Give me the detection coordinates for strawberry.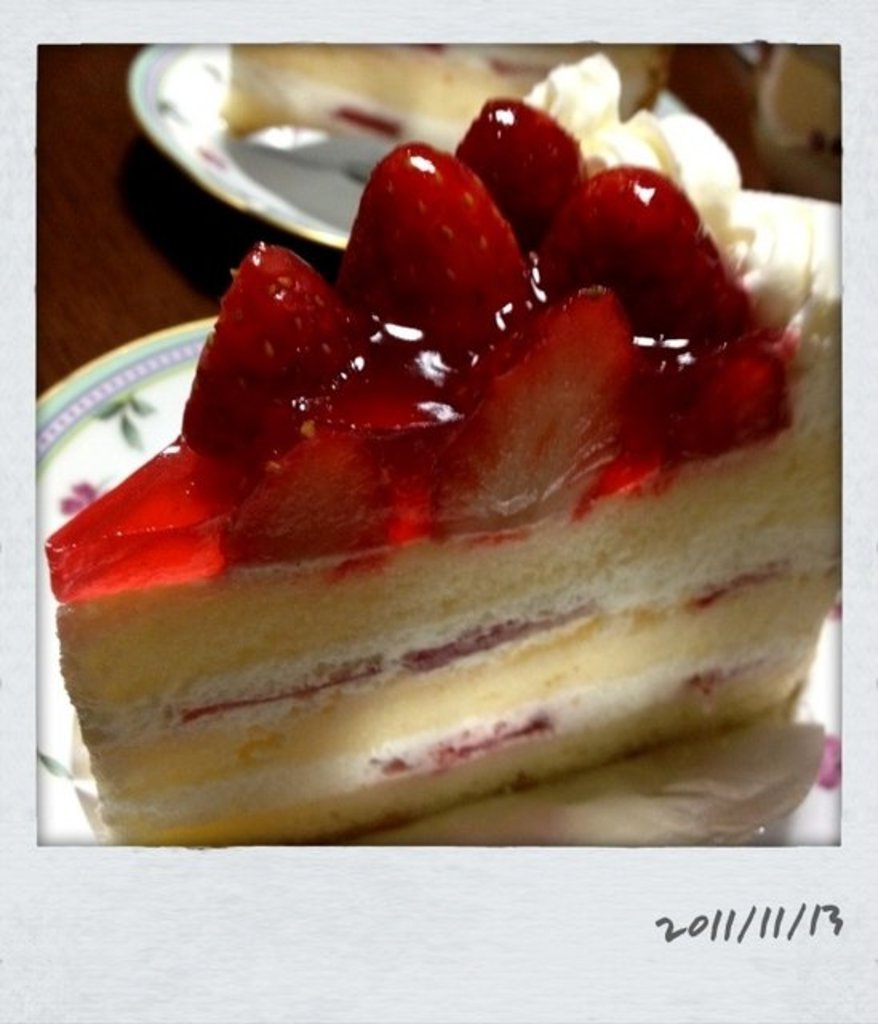
crop(342, 149, 534, 342).
